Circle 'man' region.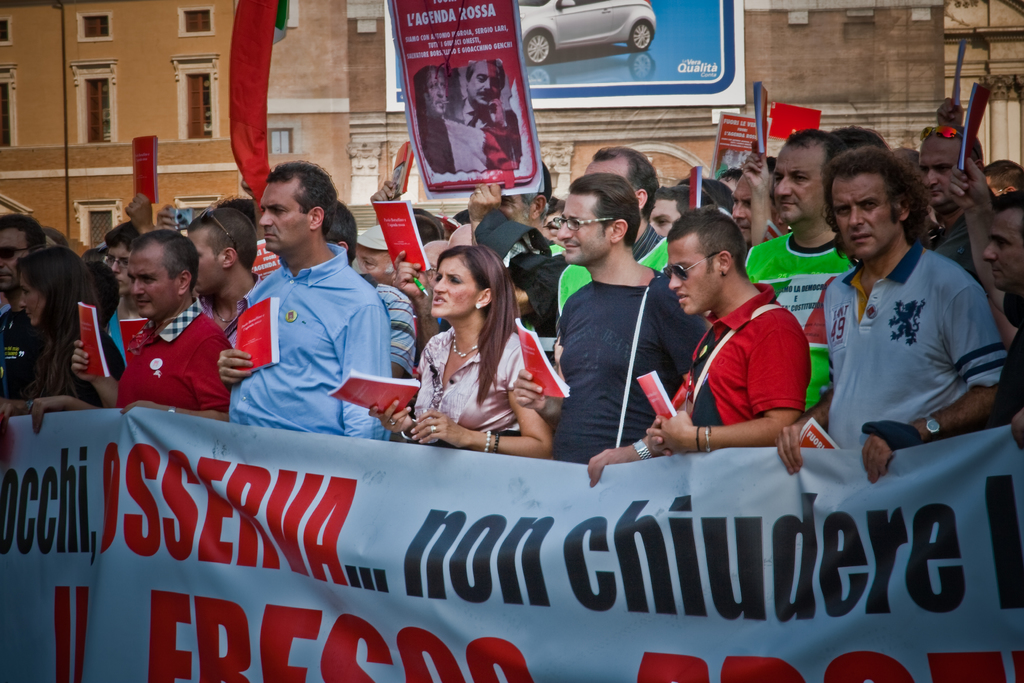
Region: (369,157,566,338).
